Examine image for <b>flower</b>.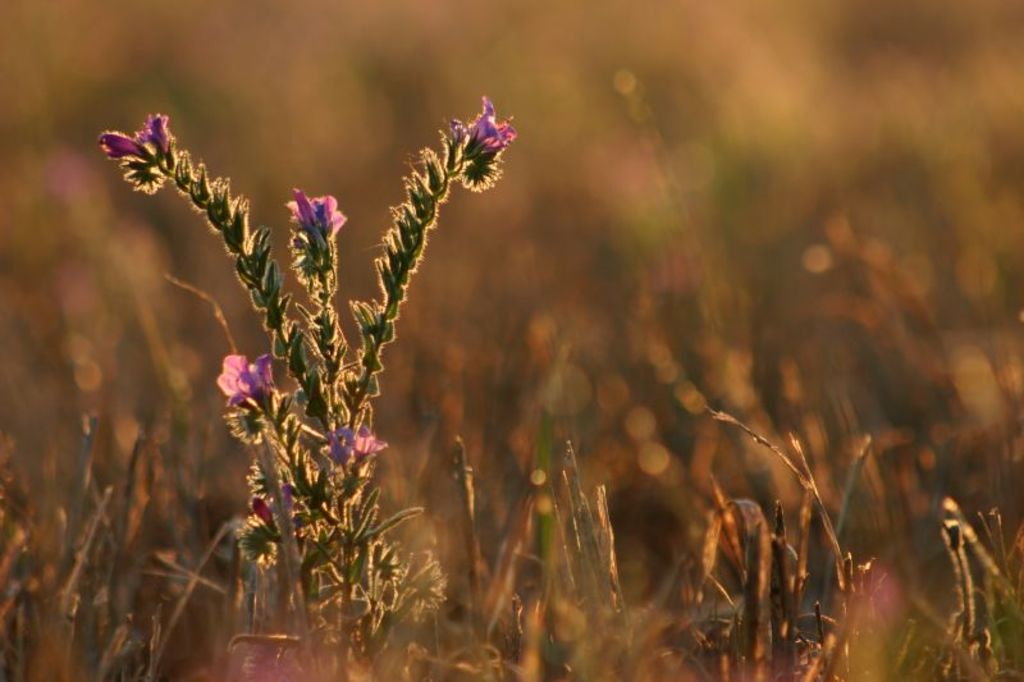
Examination result: [left=216, top=353, right=287, bottom=415].
